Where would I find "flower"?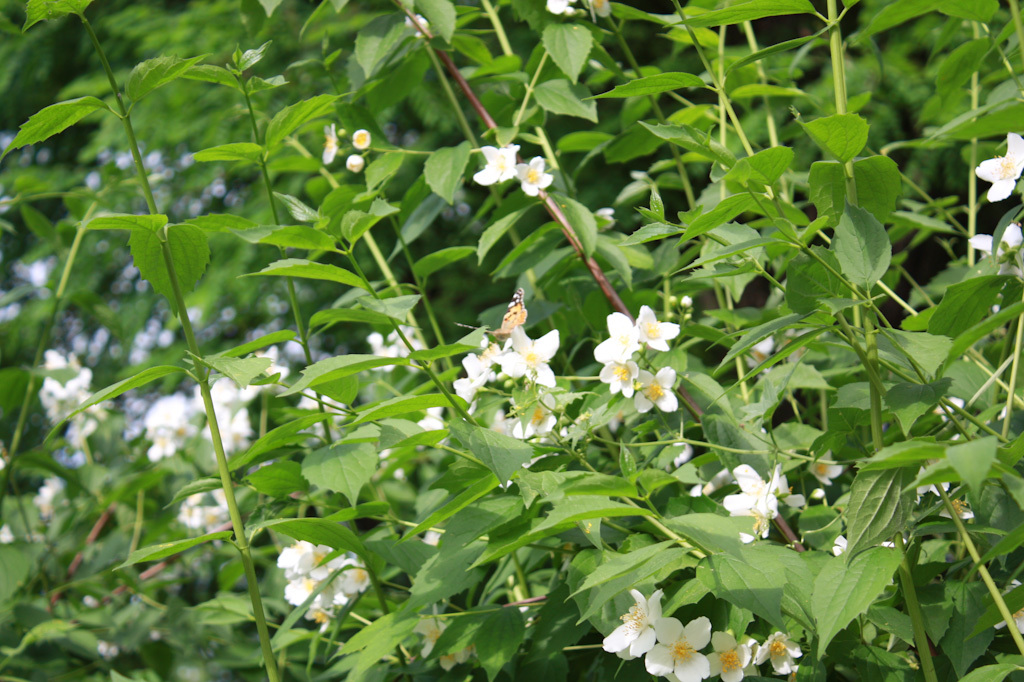
At bbox=[595, 362, 636, 404].
